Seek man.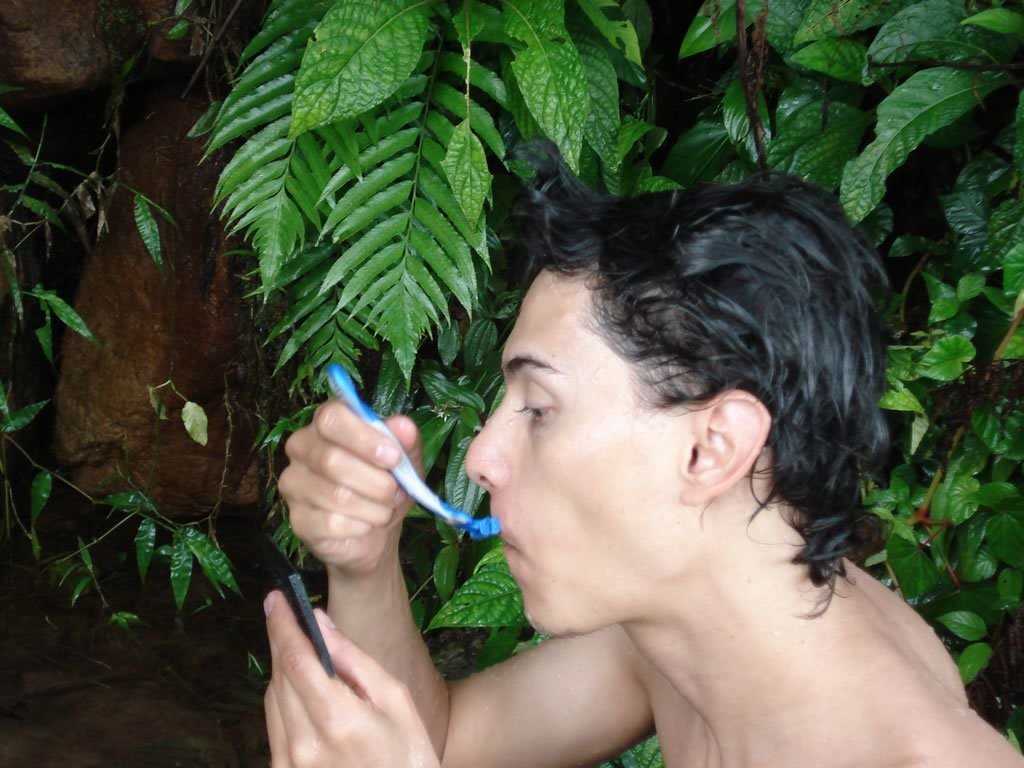
bbox(244, 189, 1023, 767).
